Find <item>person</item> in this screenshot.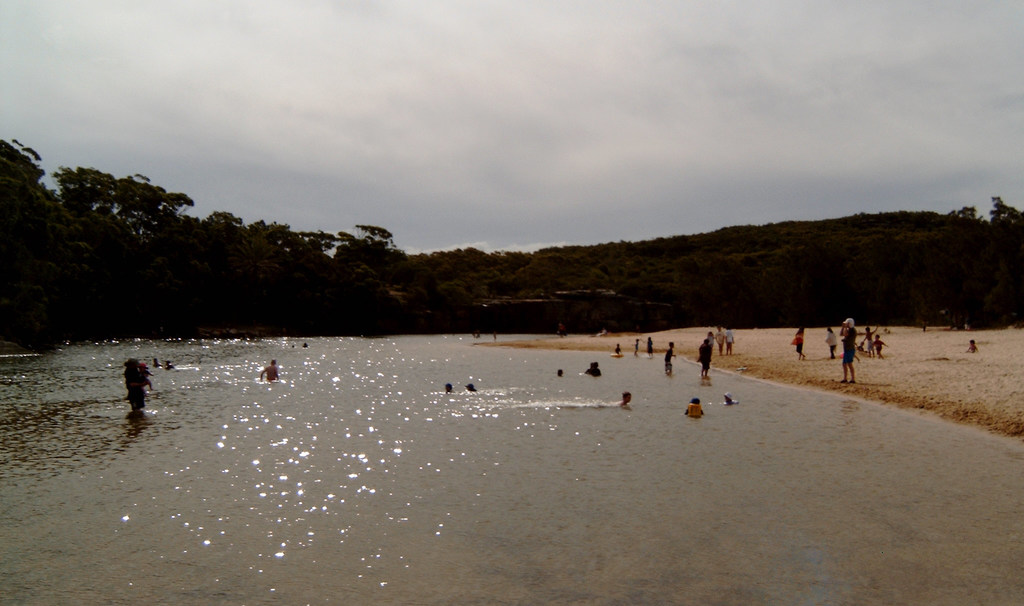
The bounding box for <item>person</item> is <box>664,341,675,373</box>.
